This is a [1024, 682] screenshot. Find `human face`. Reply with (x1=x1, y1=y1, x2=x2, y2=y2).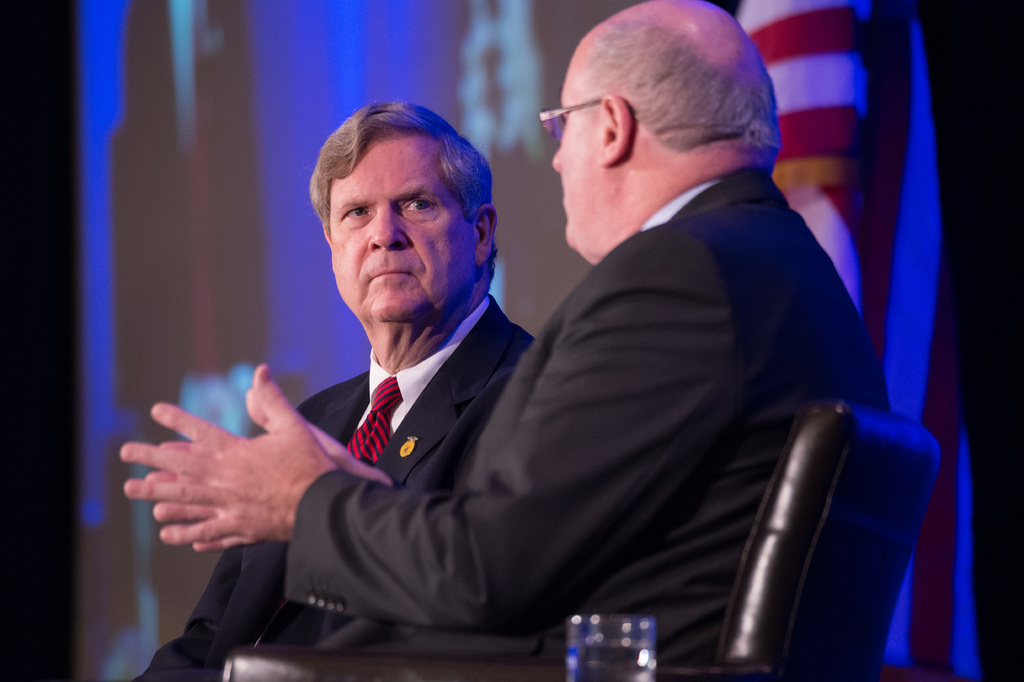
(x1=330, y1=133, x2=475, y2=323).
